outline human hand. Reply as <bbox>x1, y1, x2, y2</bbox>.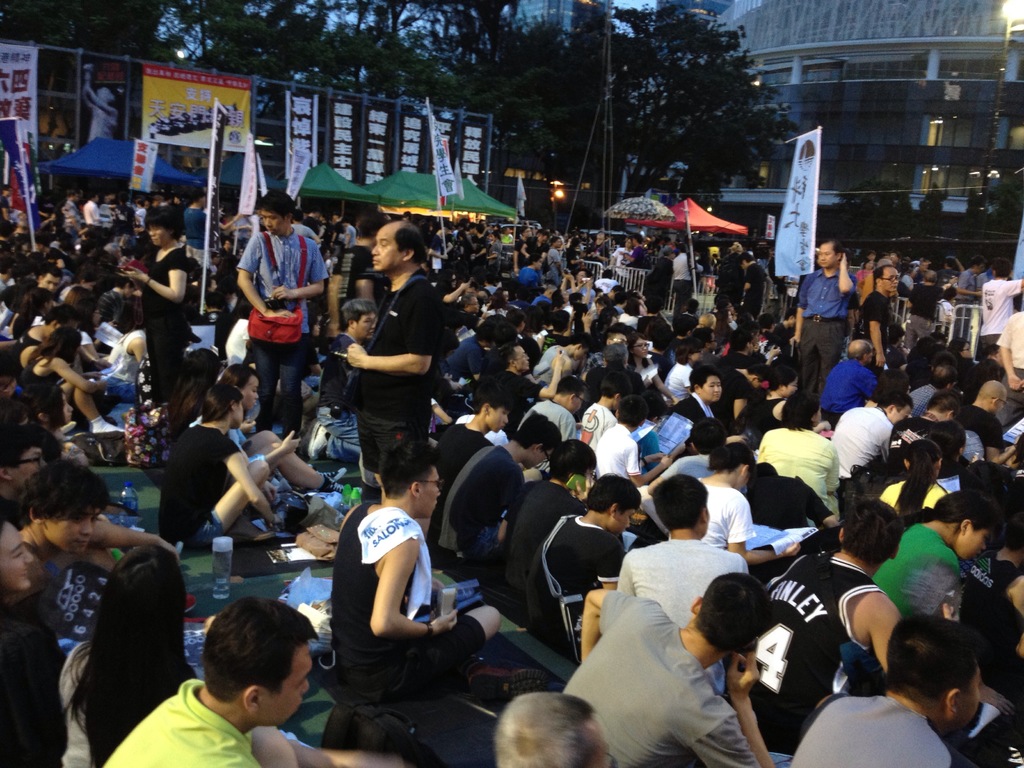
<bbox>660, 454, 674, 470</bbox>.
